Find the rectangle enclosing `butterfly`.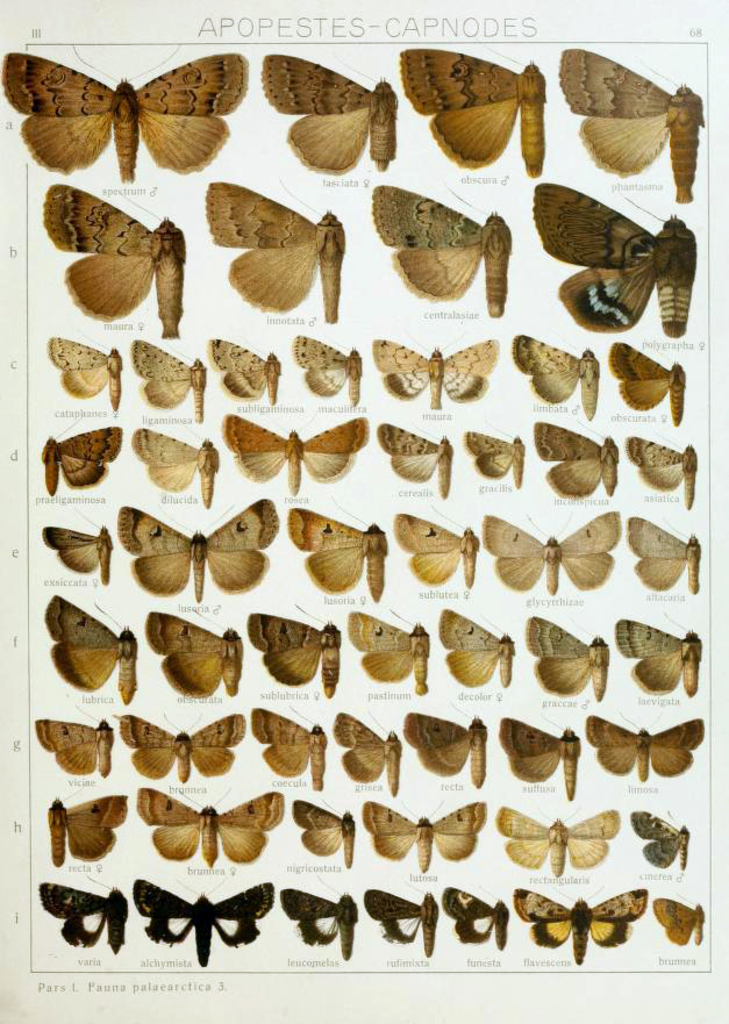
BBox(131, 881, 271, 961).
